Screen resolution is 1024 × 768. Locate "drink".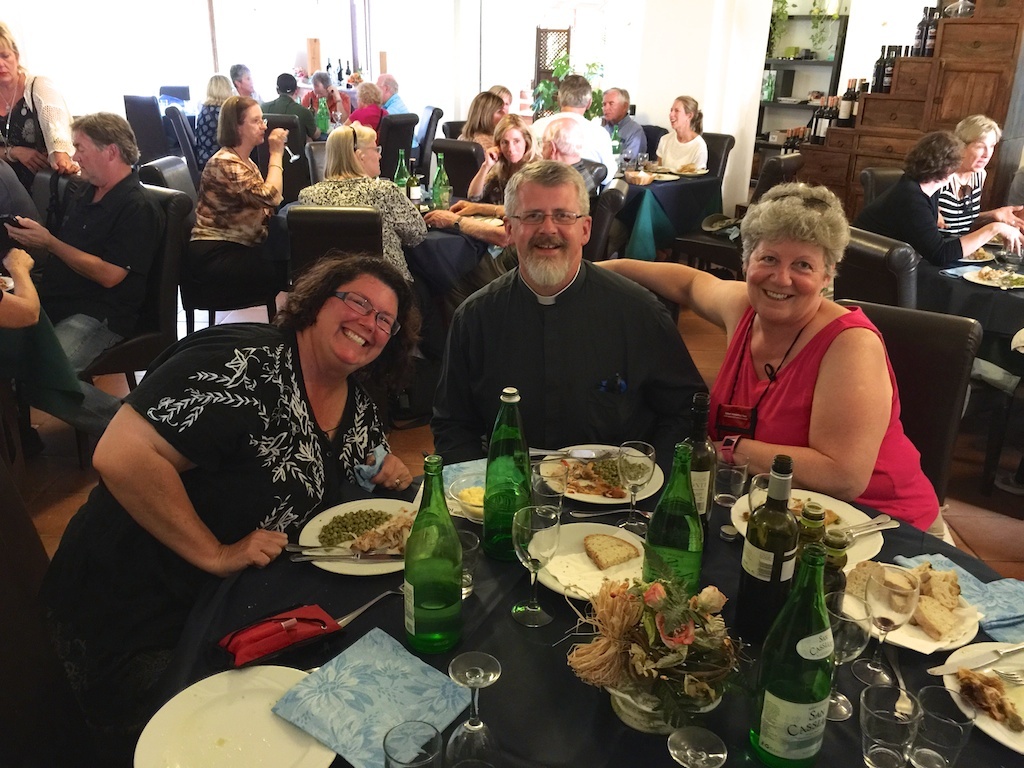
(781,126,804,153).
